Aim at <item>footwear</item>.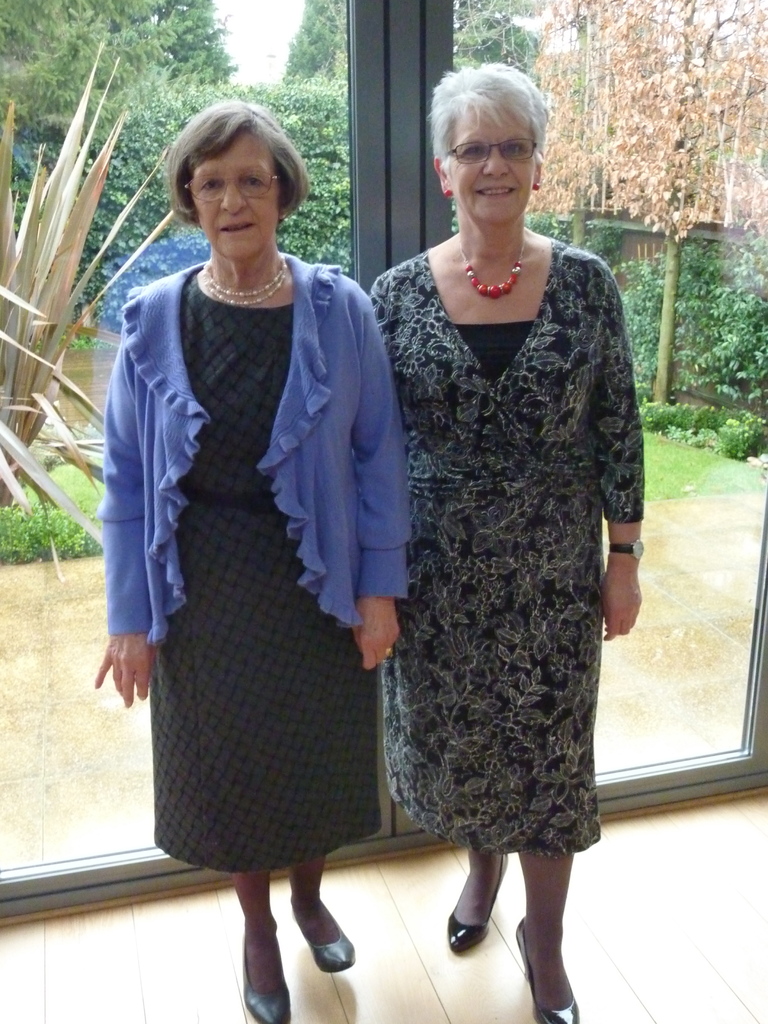
Aimed at detection(242, 941, 285, 1023).
